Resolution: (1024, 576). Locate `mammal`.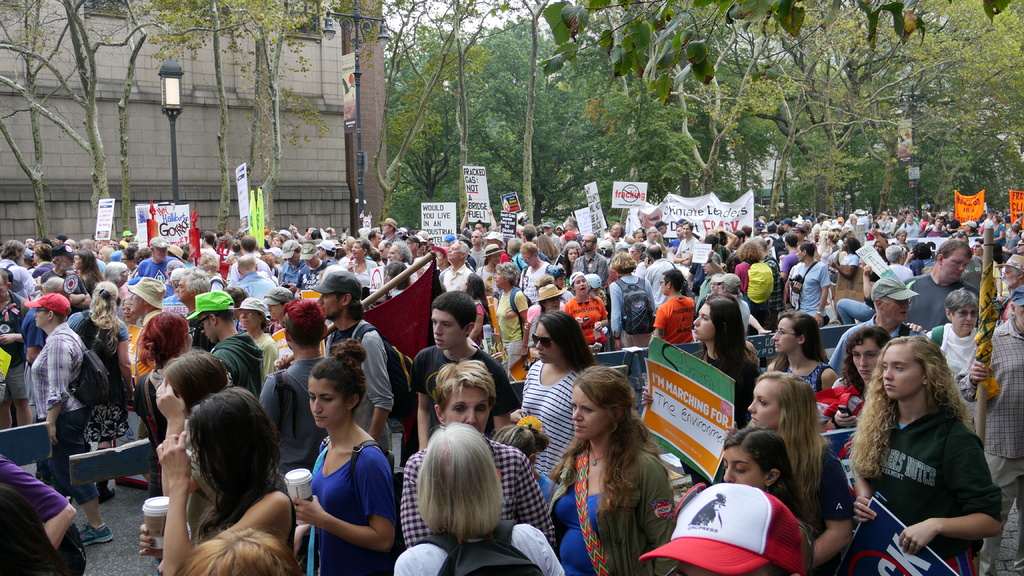
(left=19, top=289, right=92, bottom=542).
